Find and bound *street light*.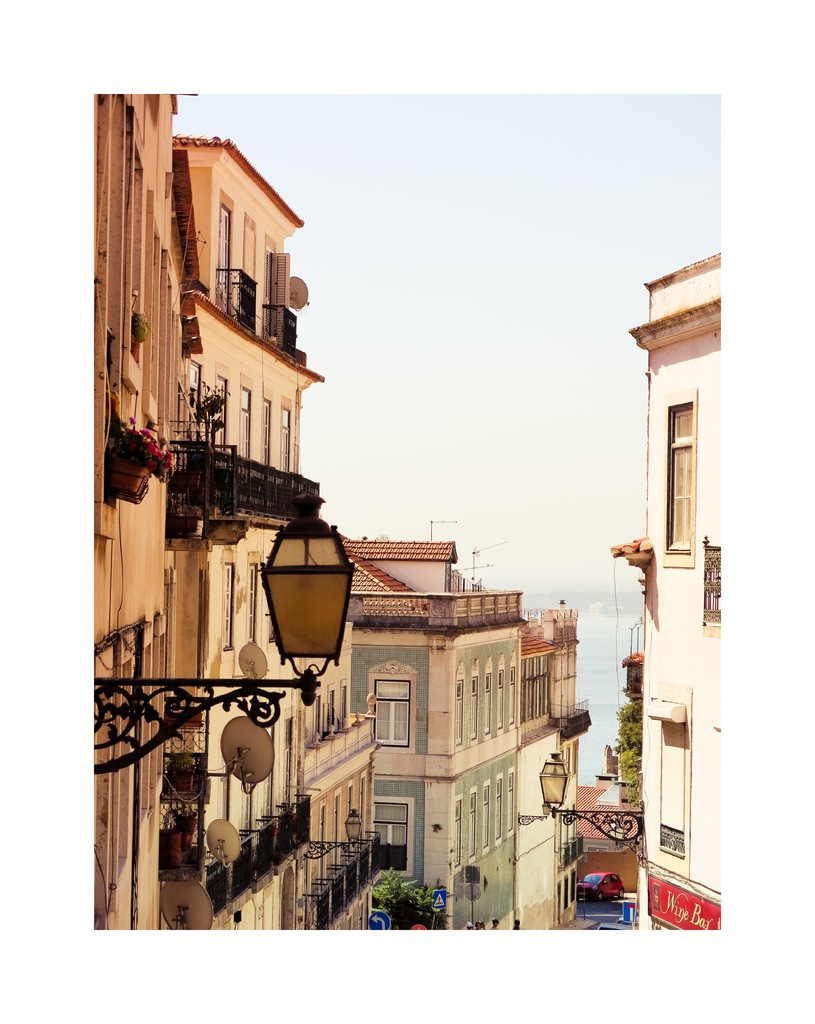
Bound: detection(92, 474, 356, 777).
